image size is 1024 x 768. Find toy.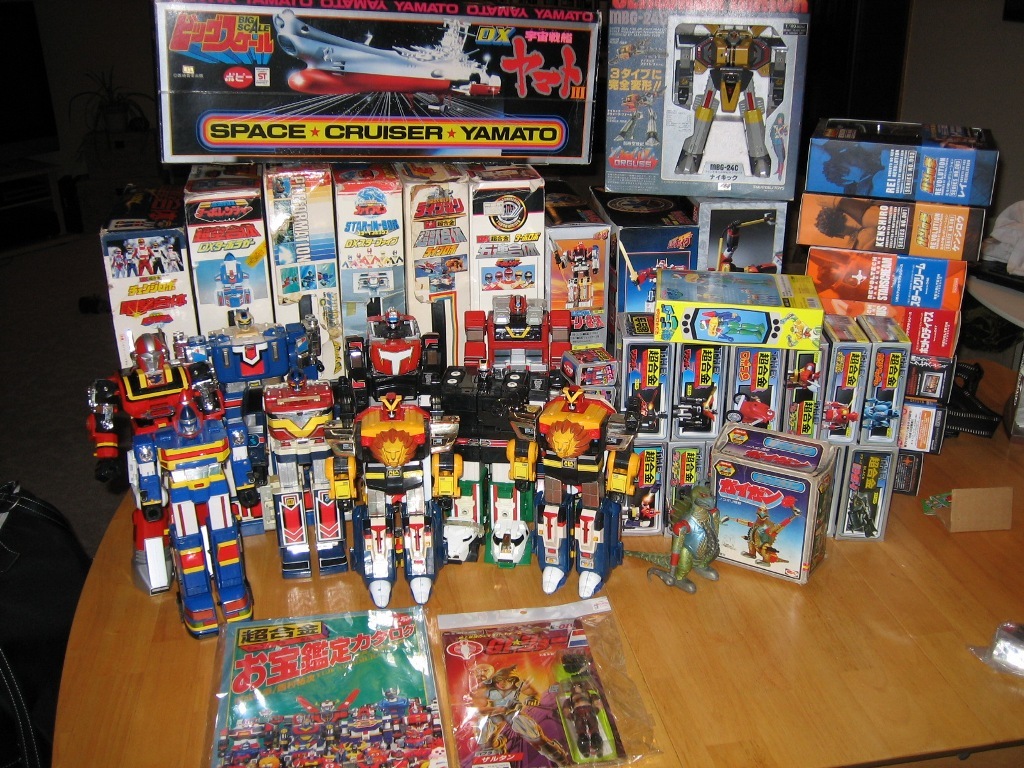
<region>819, 403, 855, 443</region>.
